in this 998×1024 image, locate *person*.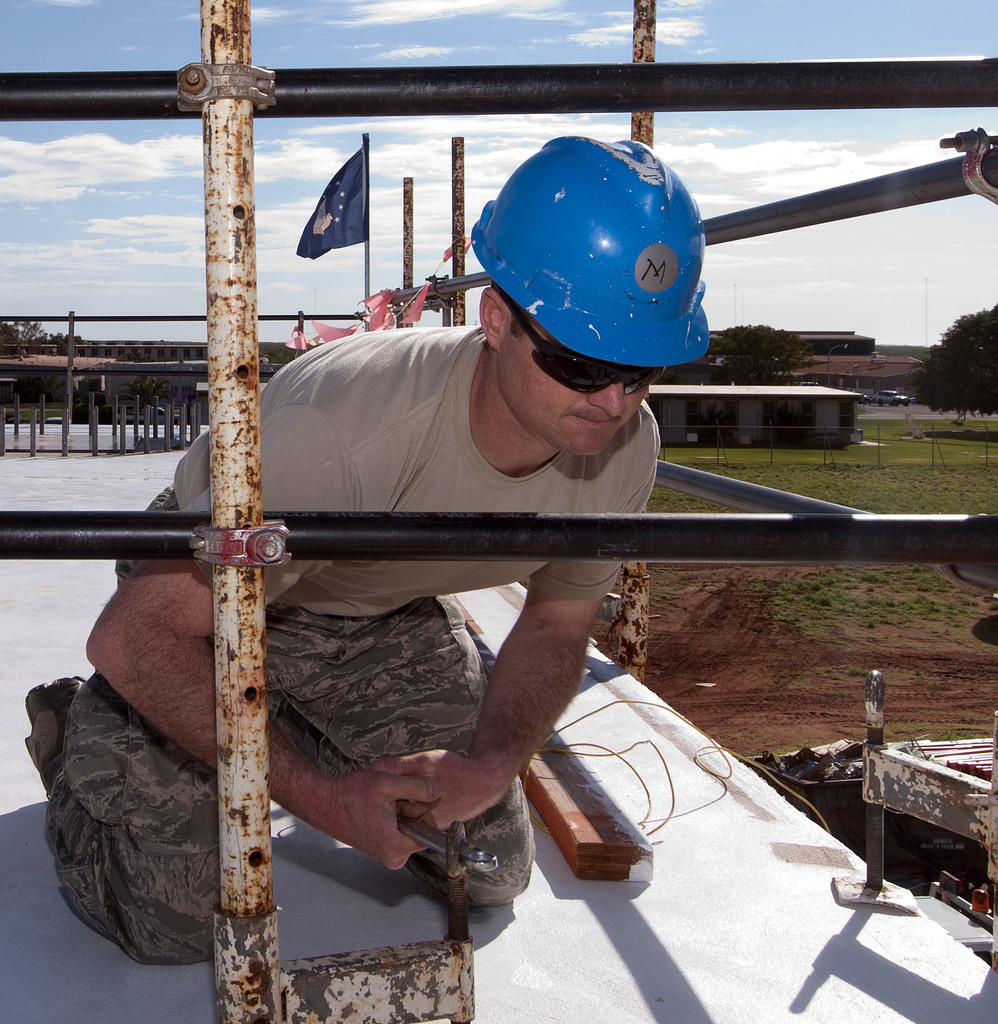
Bounding box: Rect(209, 234, 787, 959).
